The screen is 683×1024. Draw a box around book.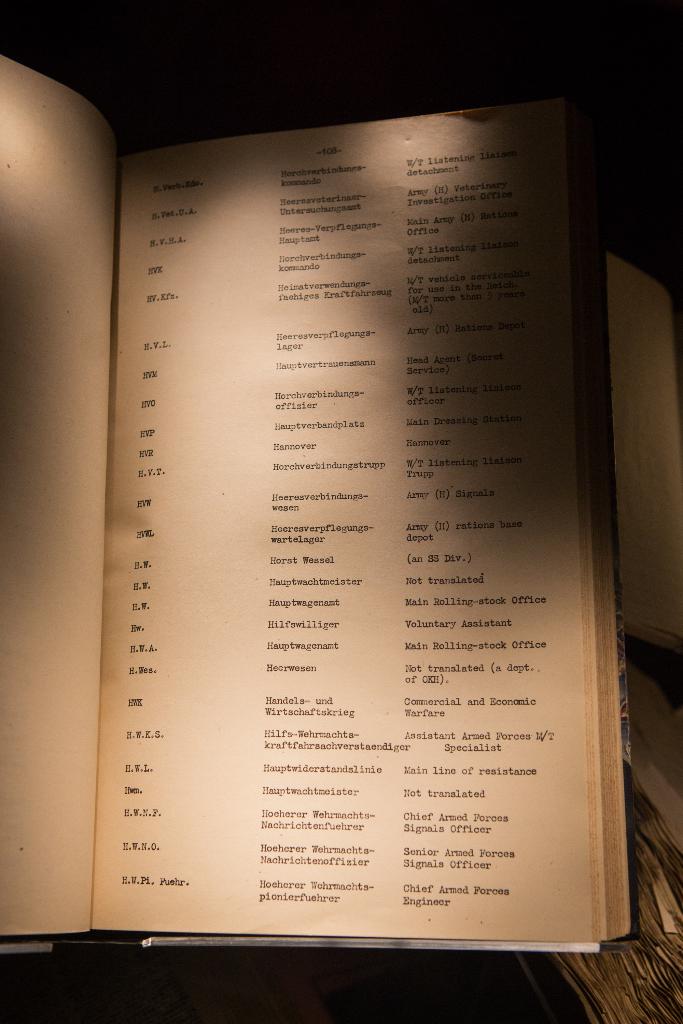
[60,74,636,984].
